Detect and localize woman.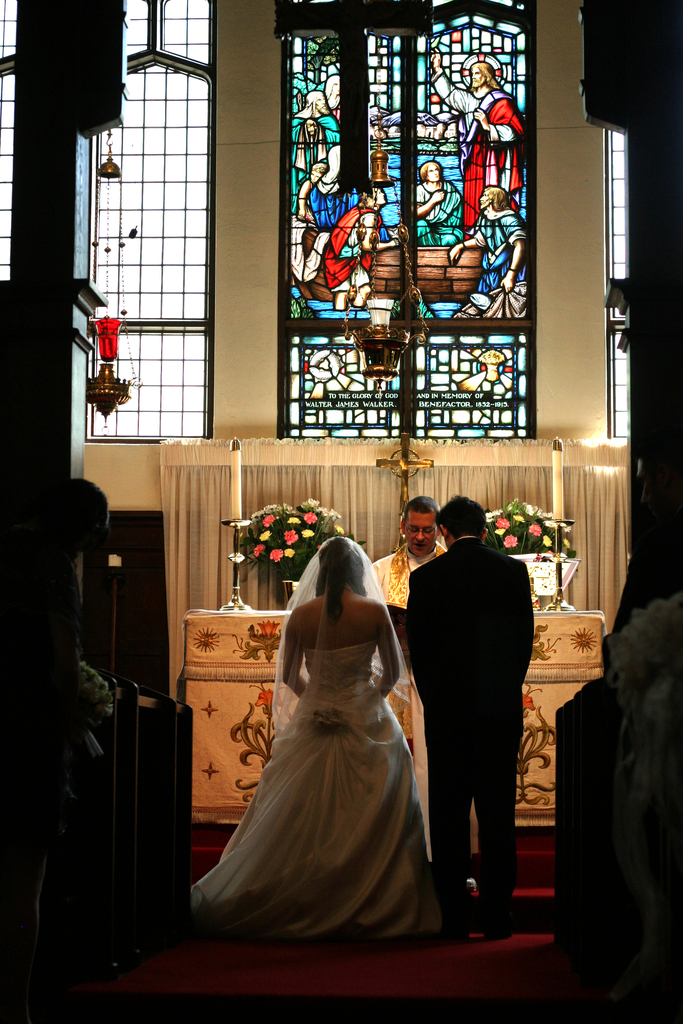
Localized at rect(194, 531, 459, 945).
